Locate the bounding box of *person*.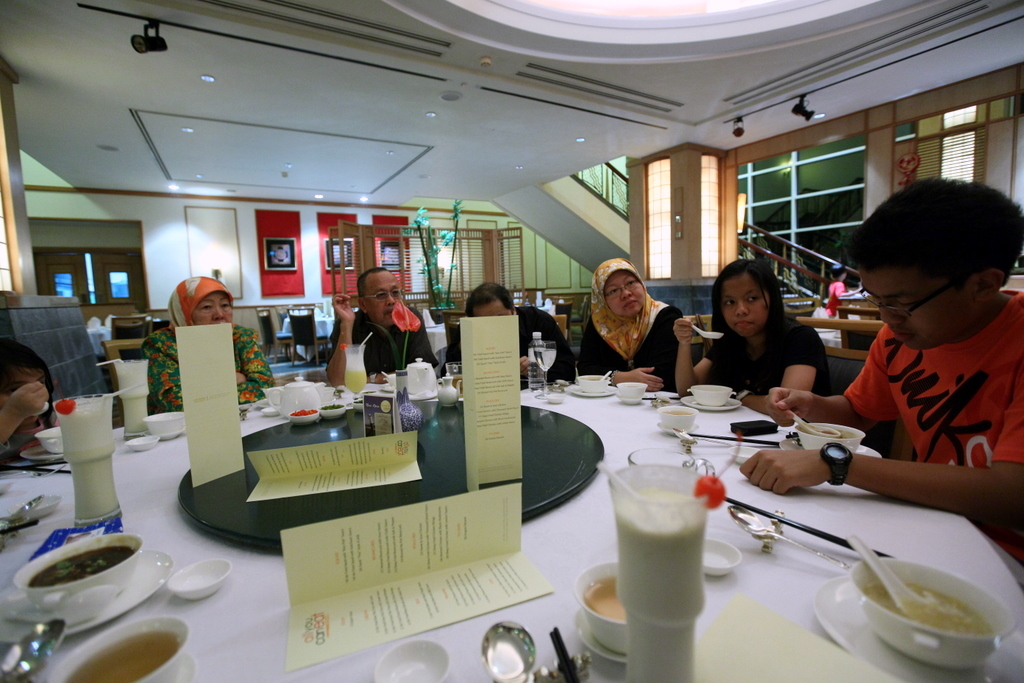
Bounding box: [left=0, top=338, right=58, bottom=461].
